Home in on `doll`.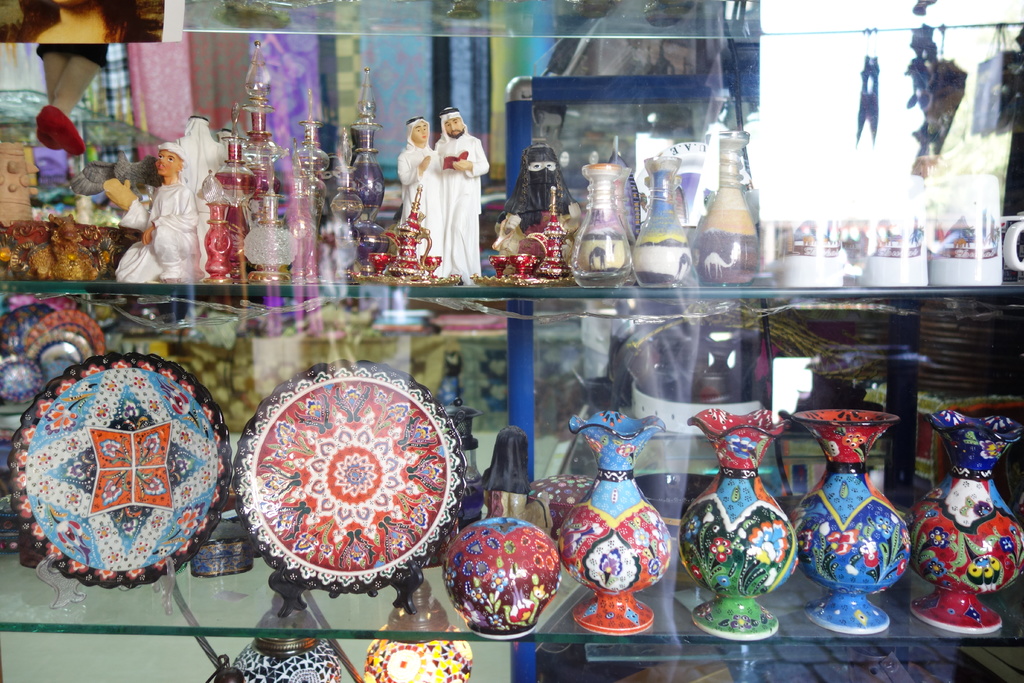
Homed in at rect(187, 115, 237, 274).
